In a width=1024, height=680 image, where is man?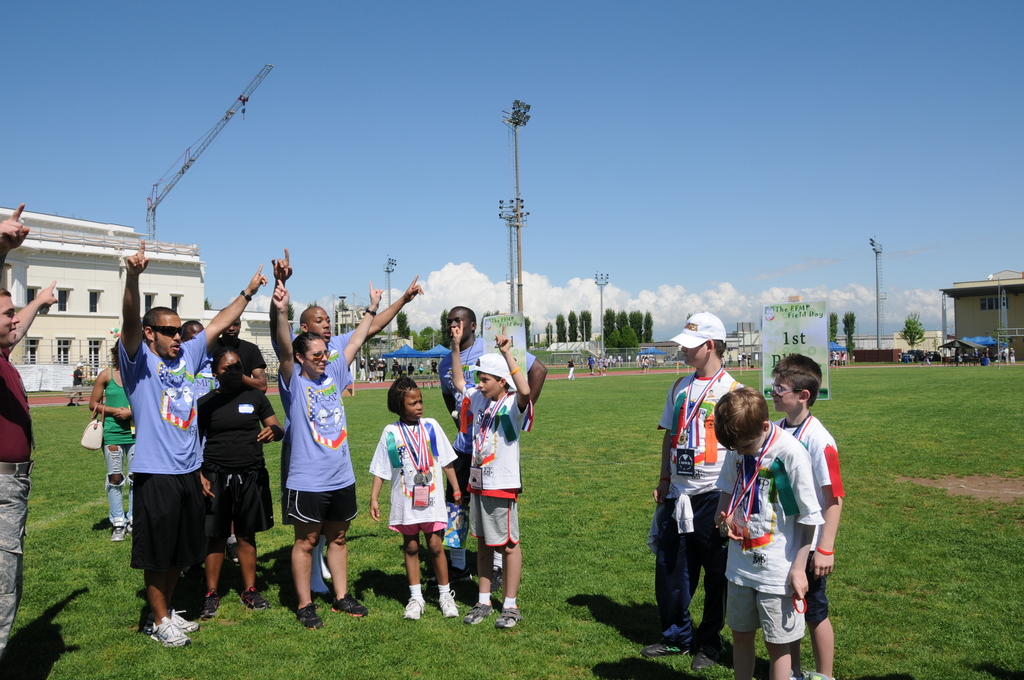
210:308:266:565.
